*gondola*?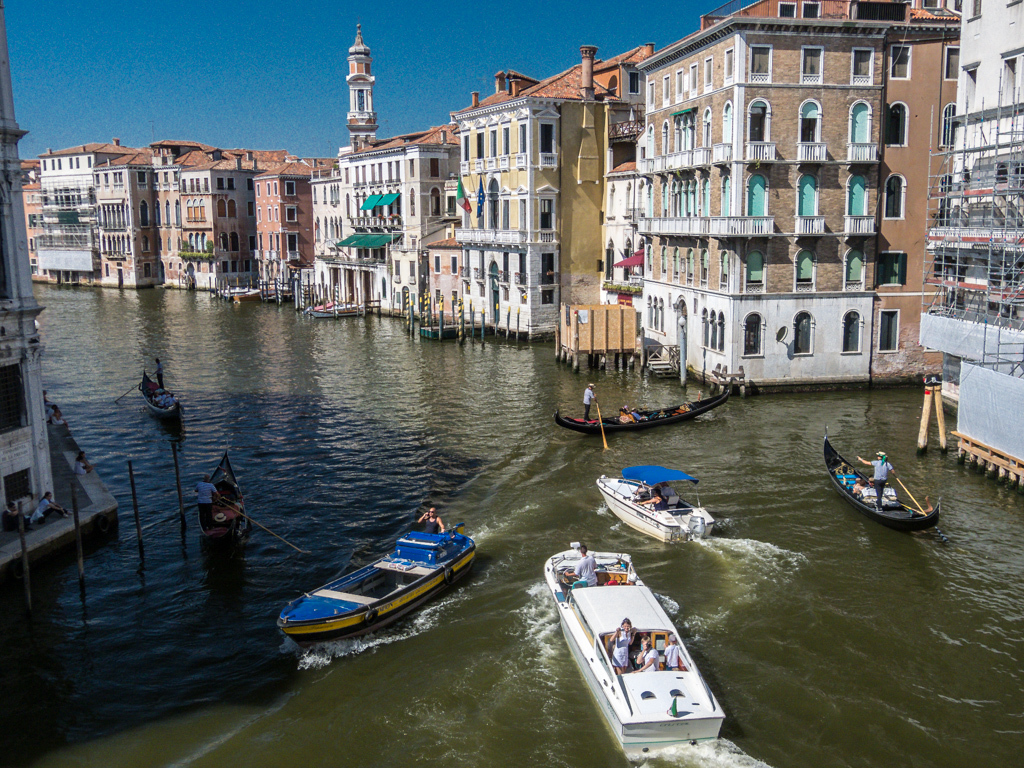
l=194, t=470, r=264, b=562
